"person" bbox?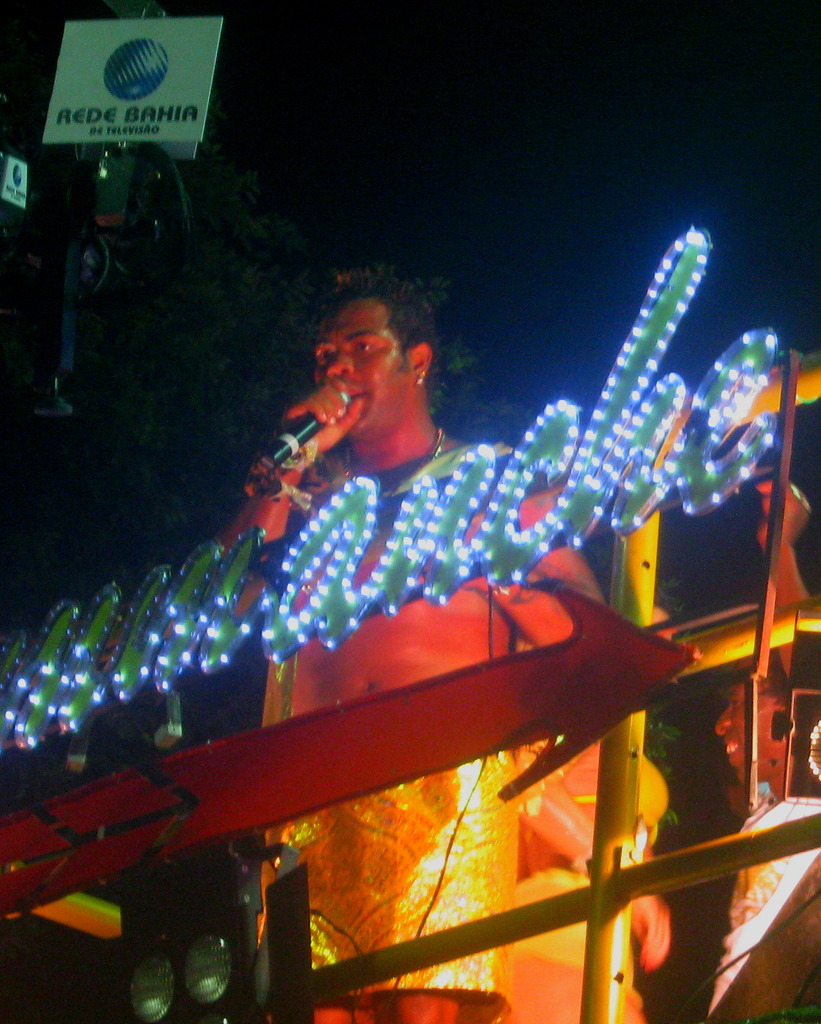
[left=210, top=264, right=613, bottom=1023]
